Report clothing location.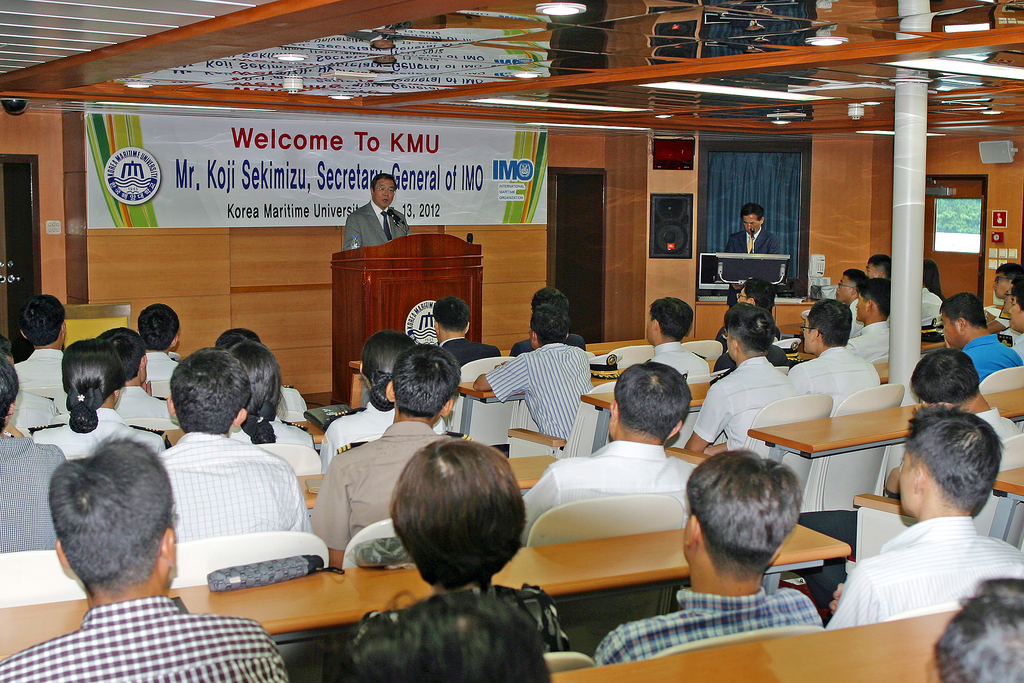
Report: 710,343,790,371.
